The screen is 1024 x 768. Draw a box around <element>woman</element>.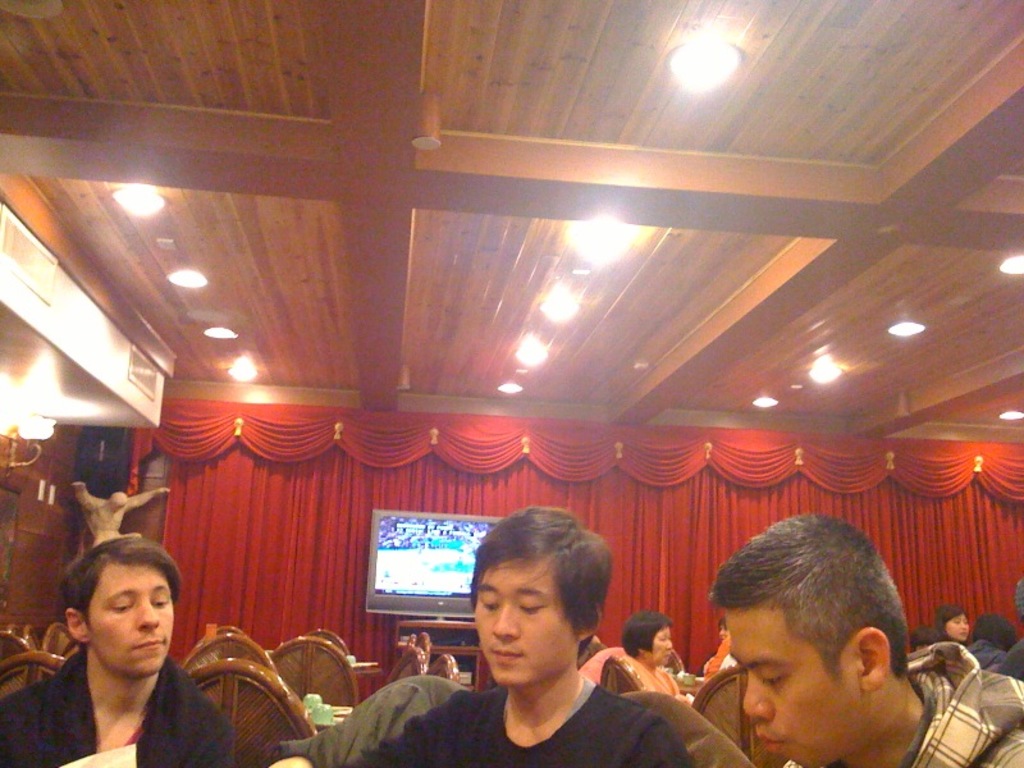
620/608/690/700.
